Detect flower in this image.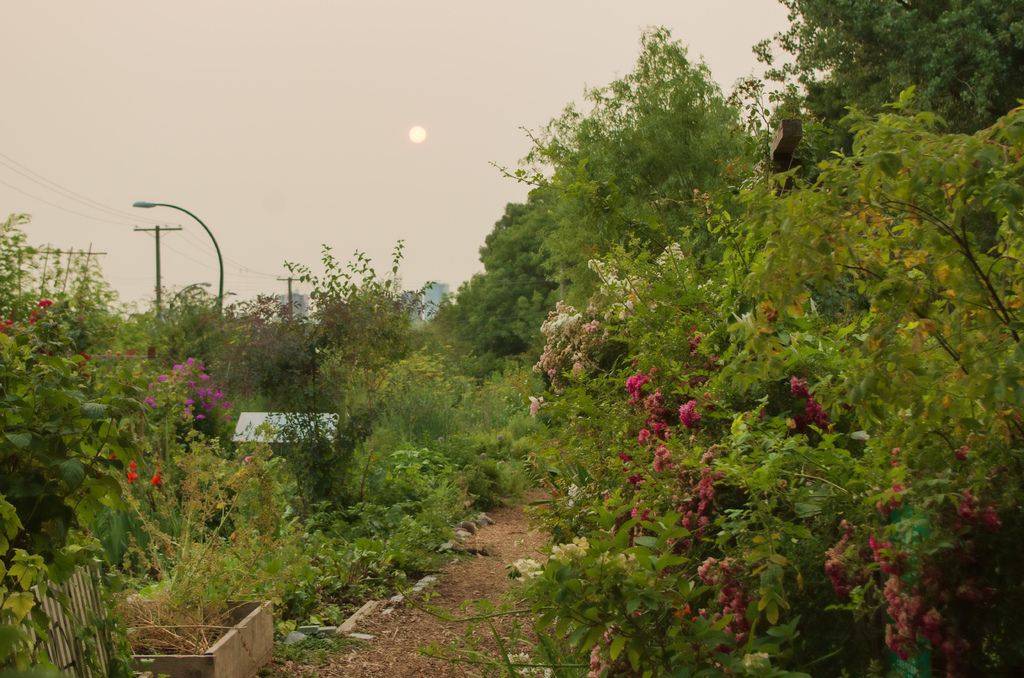
Detection: 149, 472, 163, 485.
